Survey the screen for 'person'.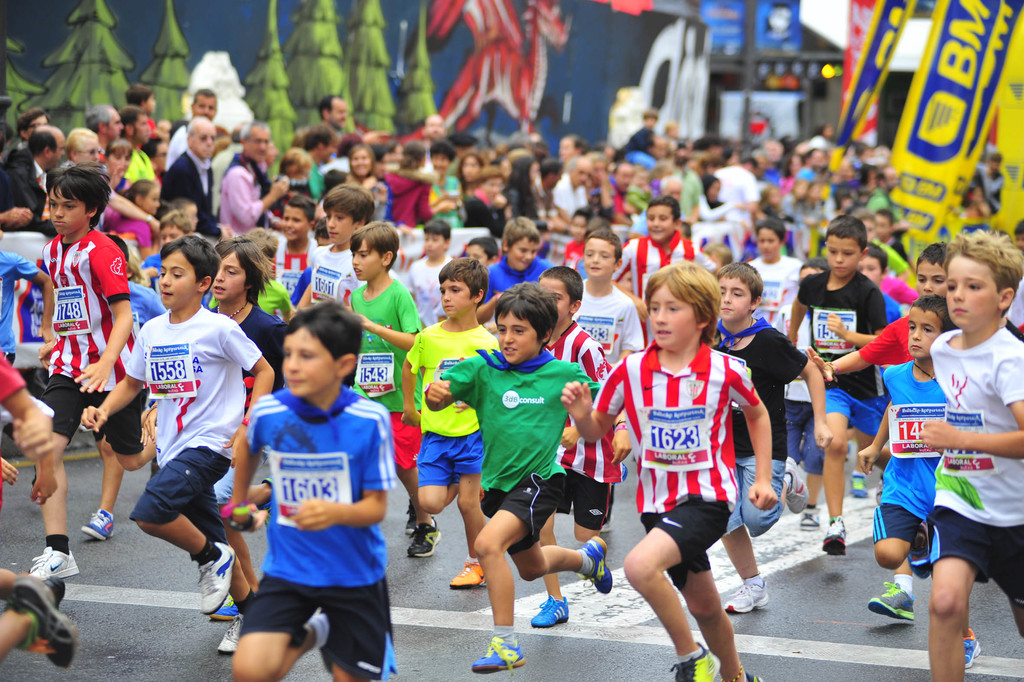
Survey found: [left=293, top=124, right=311, bottom=144].
